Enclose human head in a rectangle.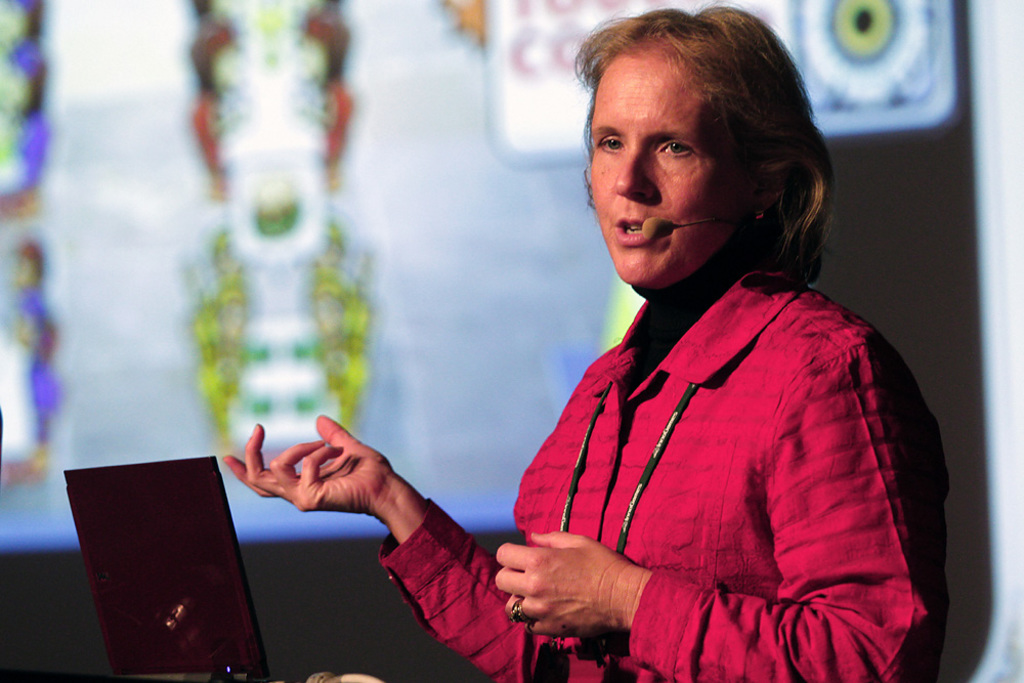
594, 19, 811, 265.
